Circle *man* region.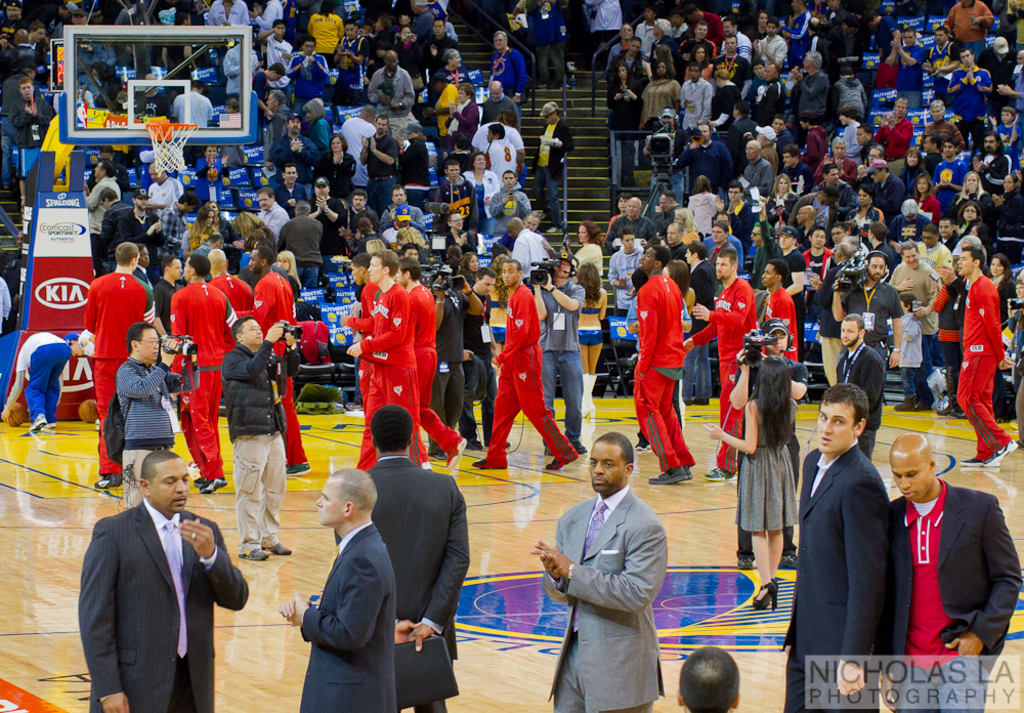
Region: left=664, top=217, right=686, bottom=260.
